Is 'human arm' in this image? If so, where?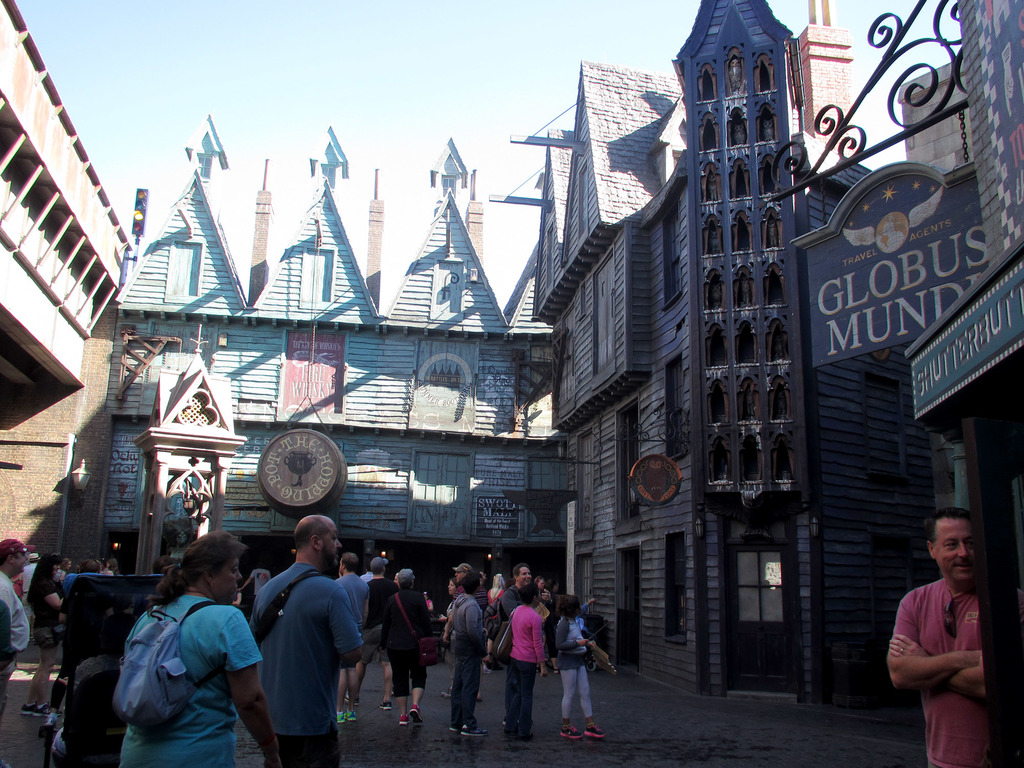
Yes, at BBox(232, 609, 291, 767).
